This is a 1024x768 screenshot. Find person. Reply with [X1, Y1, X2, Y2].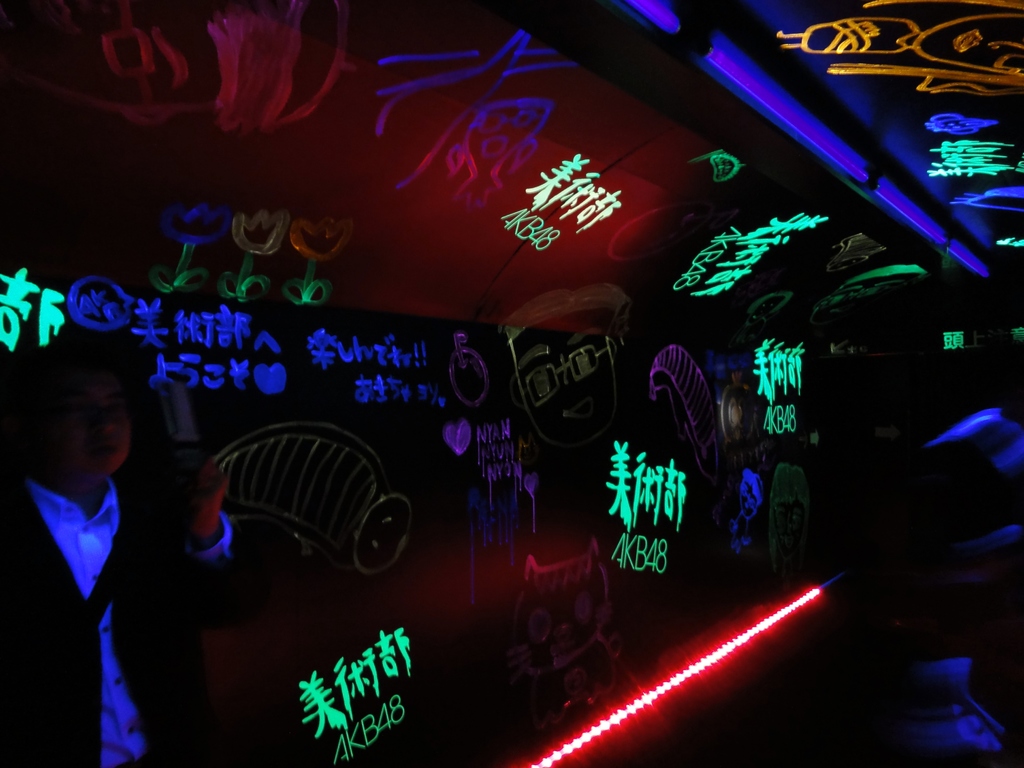
[24, 322, 238, 741].
